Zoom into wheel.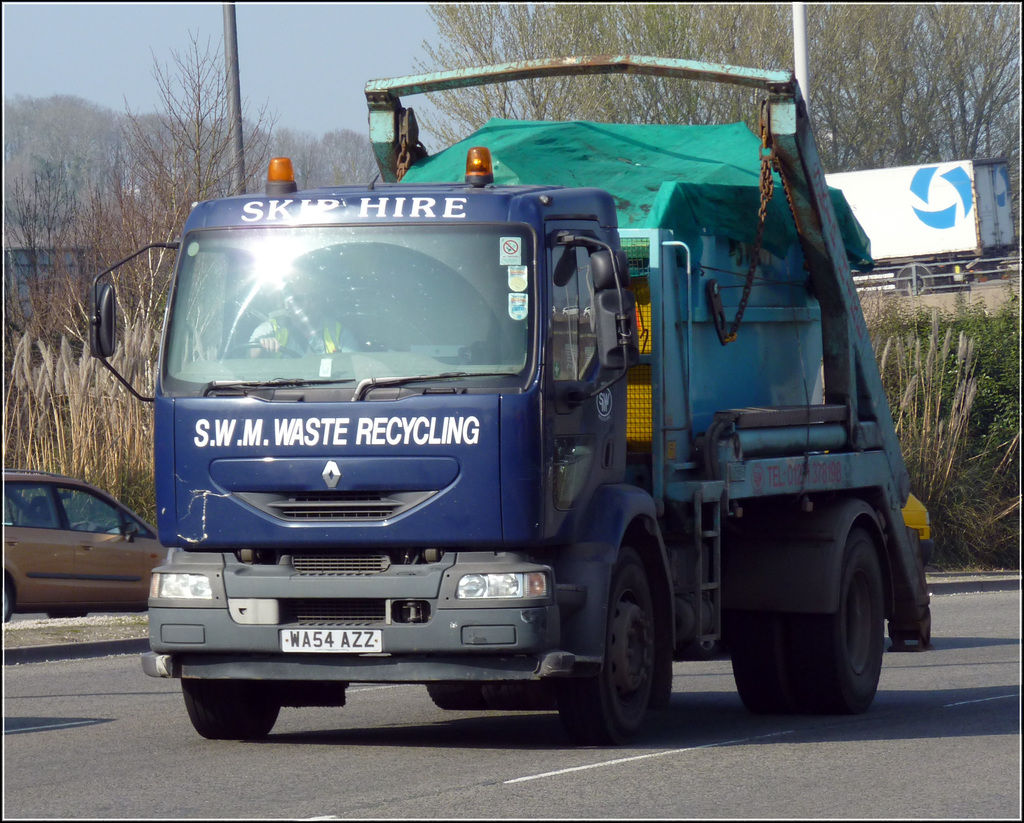
Zoom target: rect(4, 579, 13, 621).
